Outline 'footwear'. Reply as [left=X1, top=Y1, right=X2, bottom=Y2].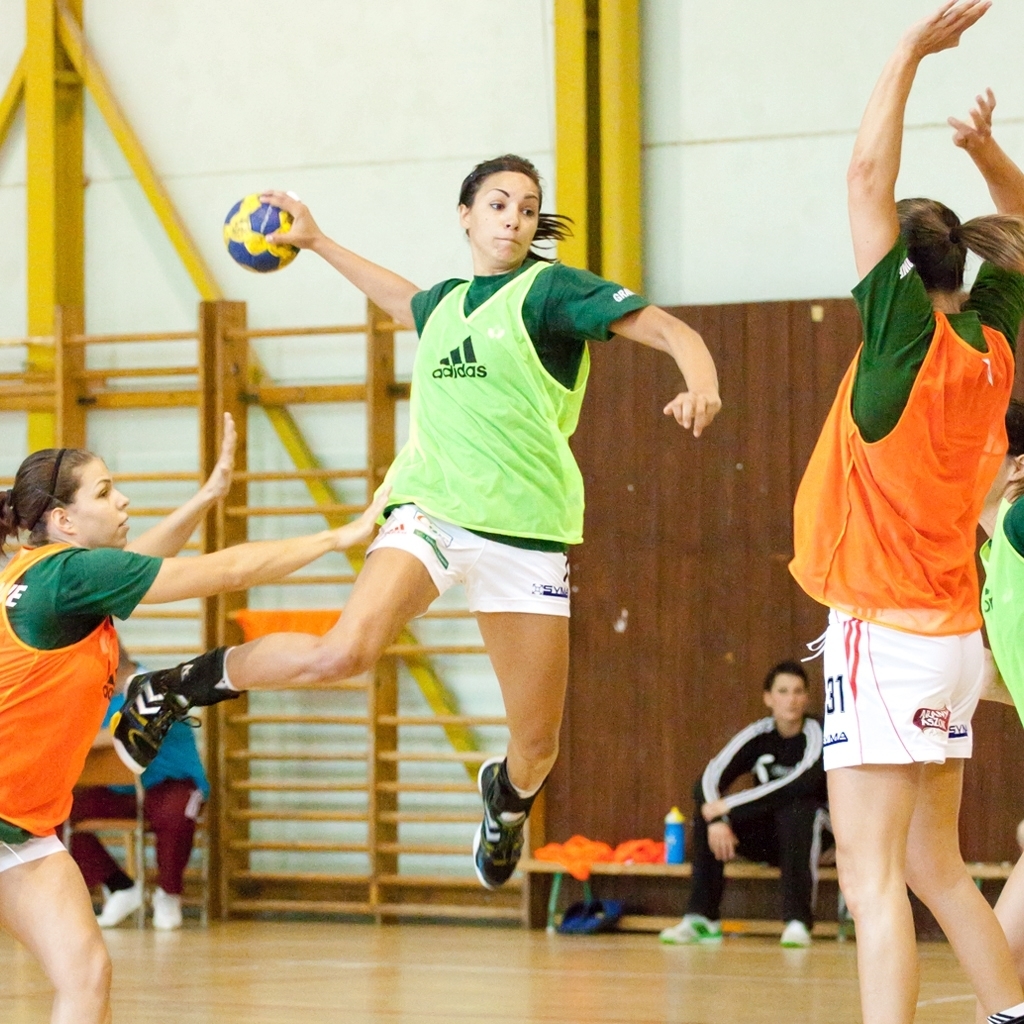
[left=147, top=886, right=183, bottom=929].
